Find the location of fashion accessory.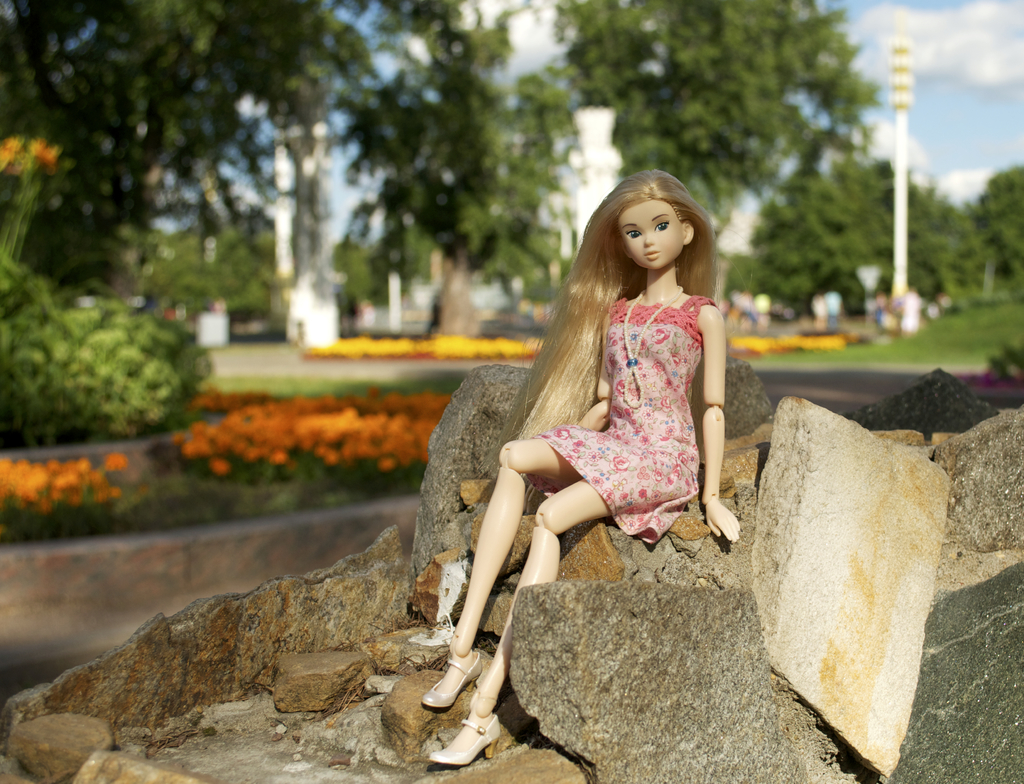
Location: l=424, t=712, r=505, b=769.
